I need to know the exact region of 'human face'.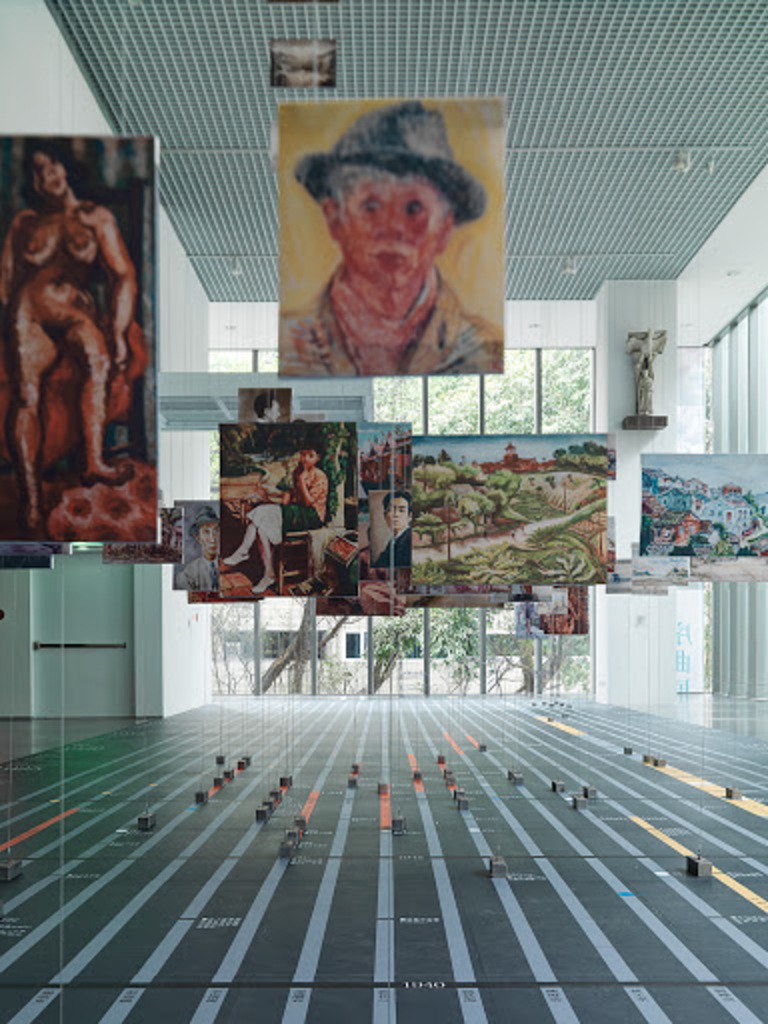
Region: {"left": 36, "top": 158, "right": 68, "bottom": 202}.
